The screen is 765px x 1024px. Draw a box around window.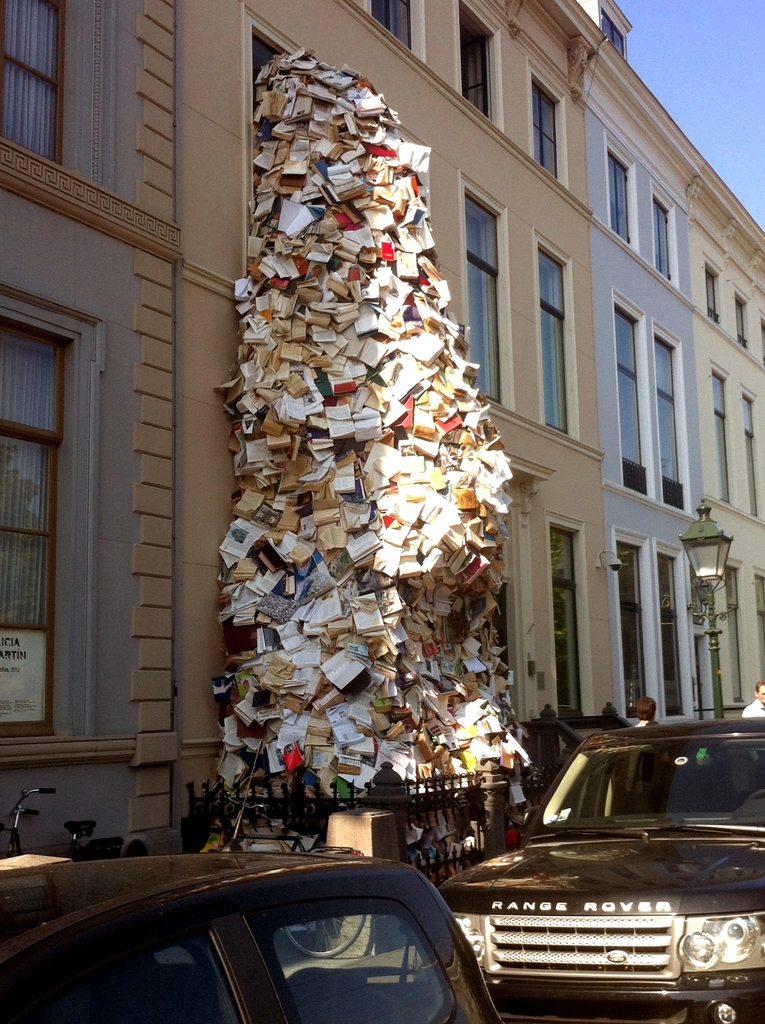
(736,292,753,350).
